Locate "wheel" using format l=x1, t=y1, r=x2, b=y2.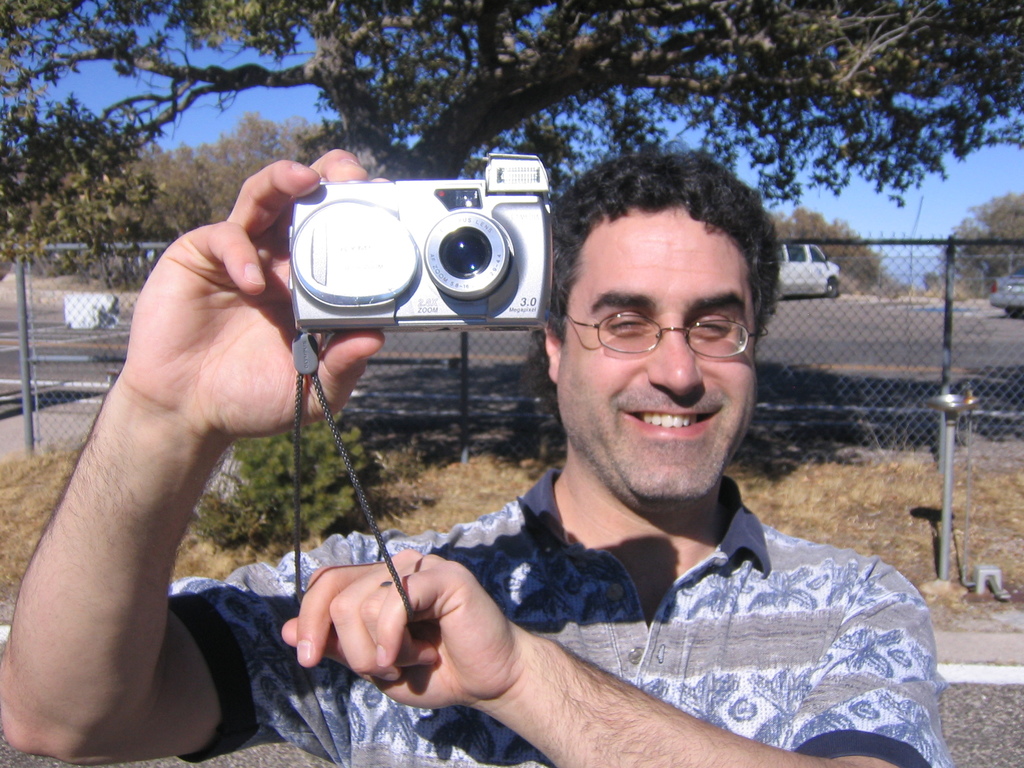
l=1005, t=307, r=1023, b=319.
